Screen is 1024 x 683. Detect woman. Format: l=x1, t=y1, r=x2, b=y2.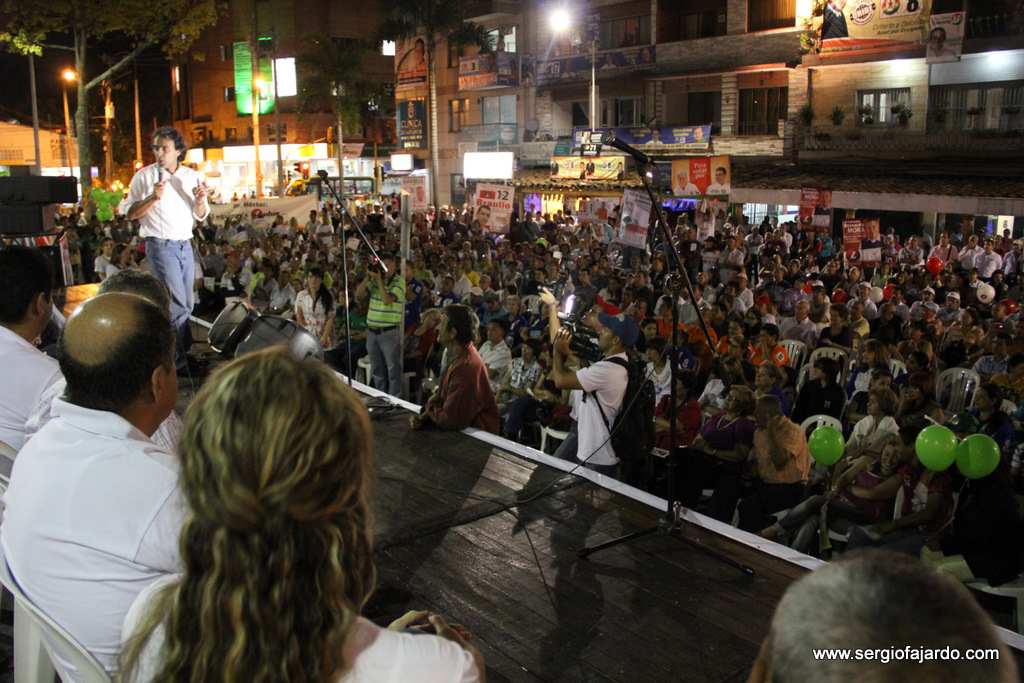
l=672, t=384, r=756, b=506.
